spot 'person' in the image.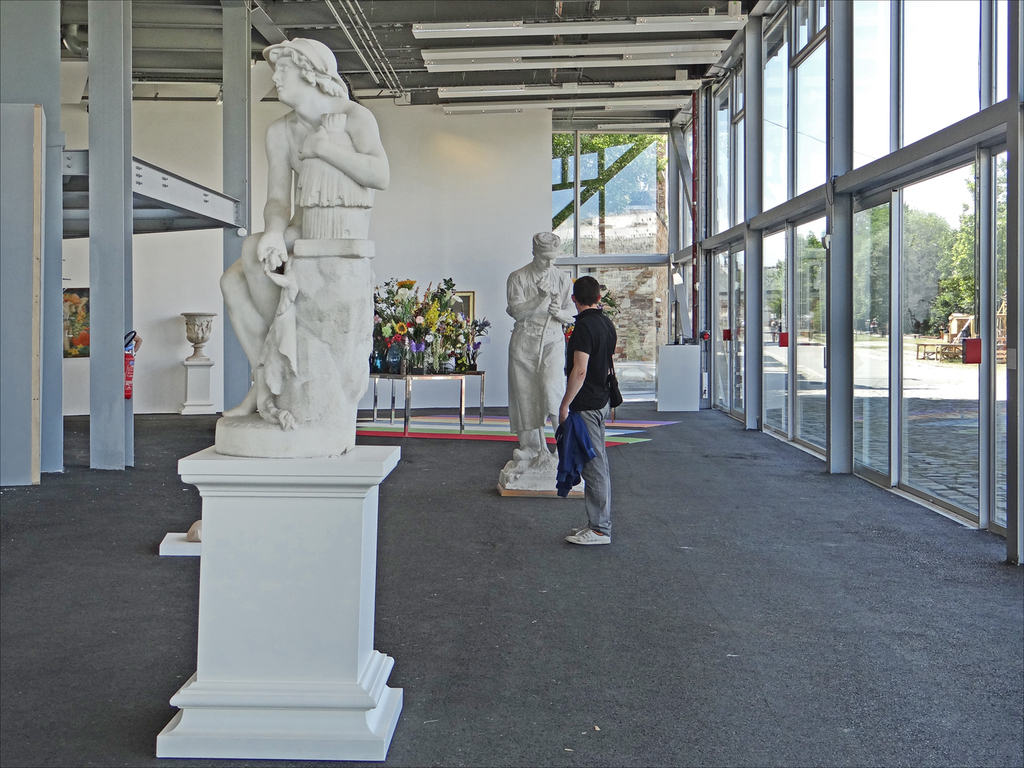
'person' found at 503,229,572,467.
